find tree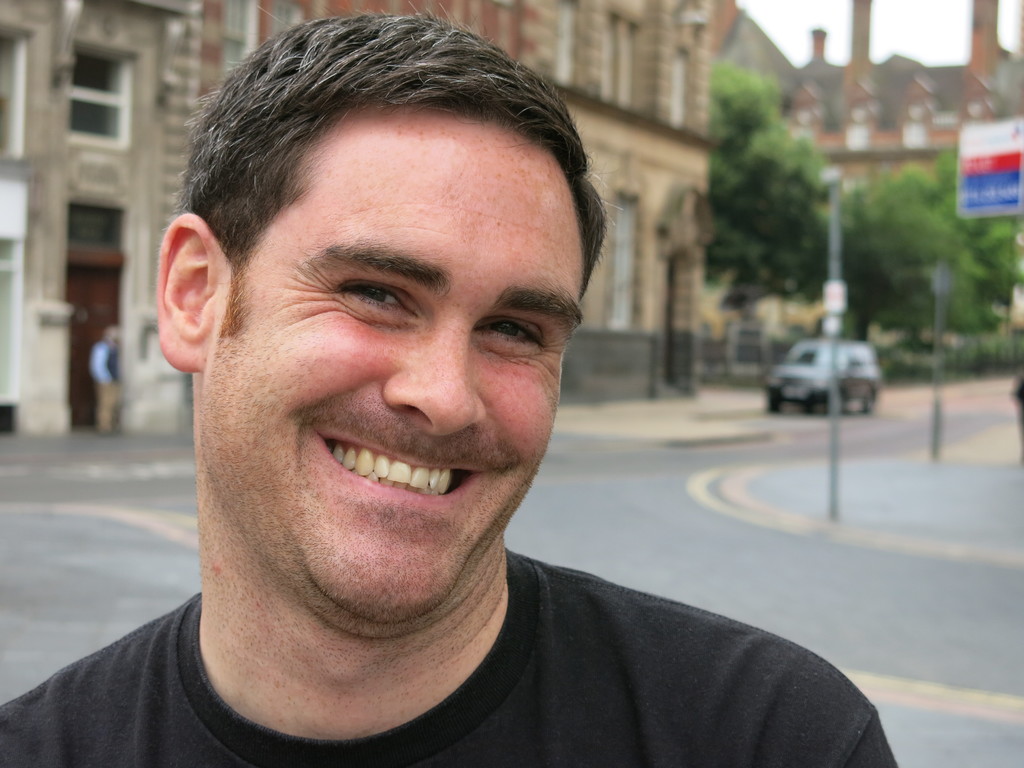
x1=686 y1=52 x2=846 y2=317
